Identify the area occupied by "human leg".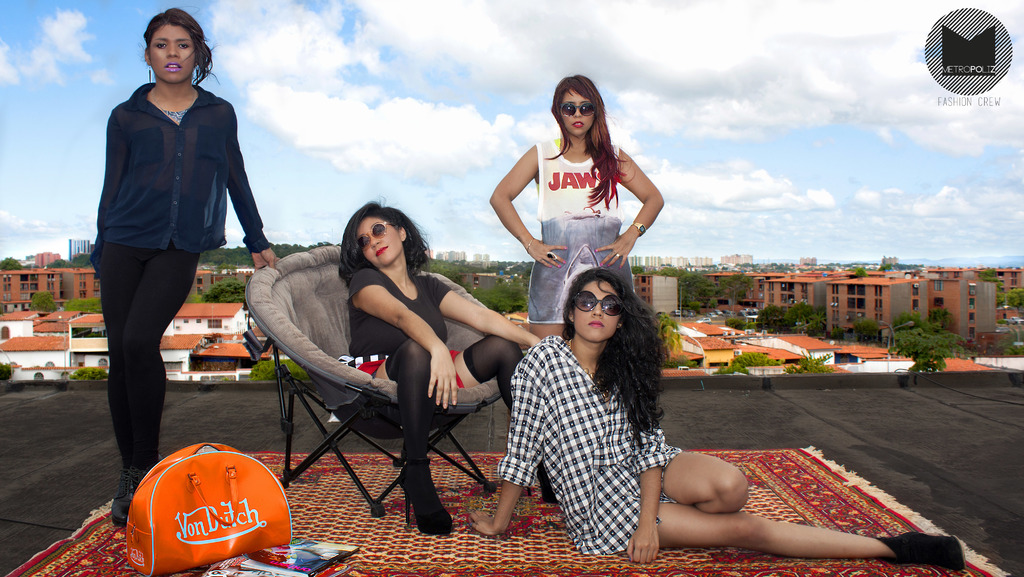
Area: <bbox>372, 343, 454, 538</bbox>.
